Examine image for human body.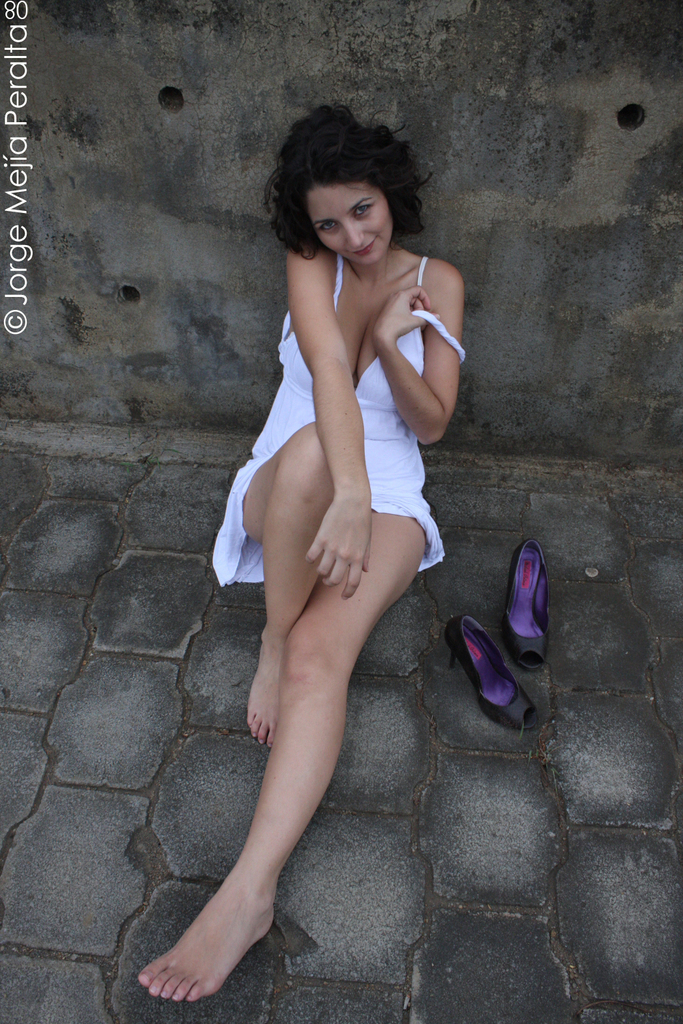
Examination result: box(189, 29, 475, 984).
